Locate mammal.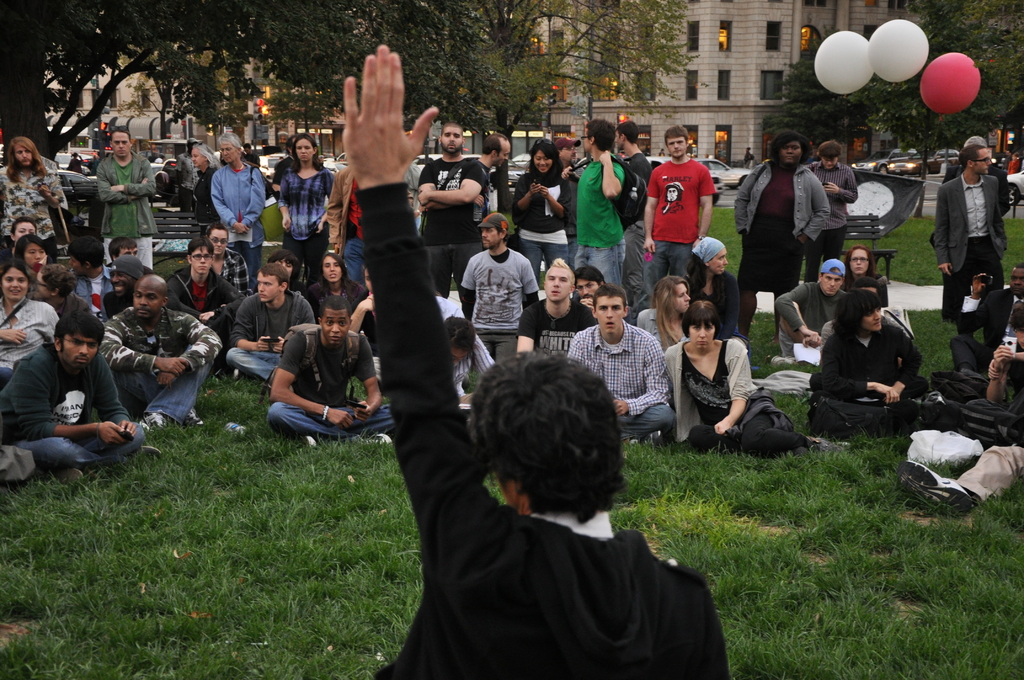
Bounding box: [x1=575, y1=266, x2=610, y2=316].
